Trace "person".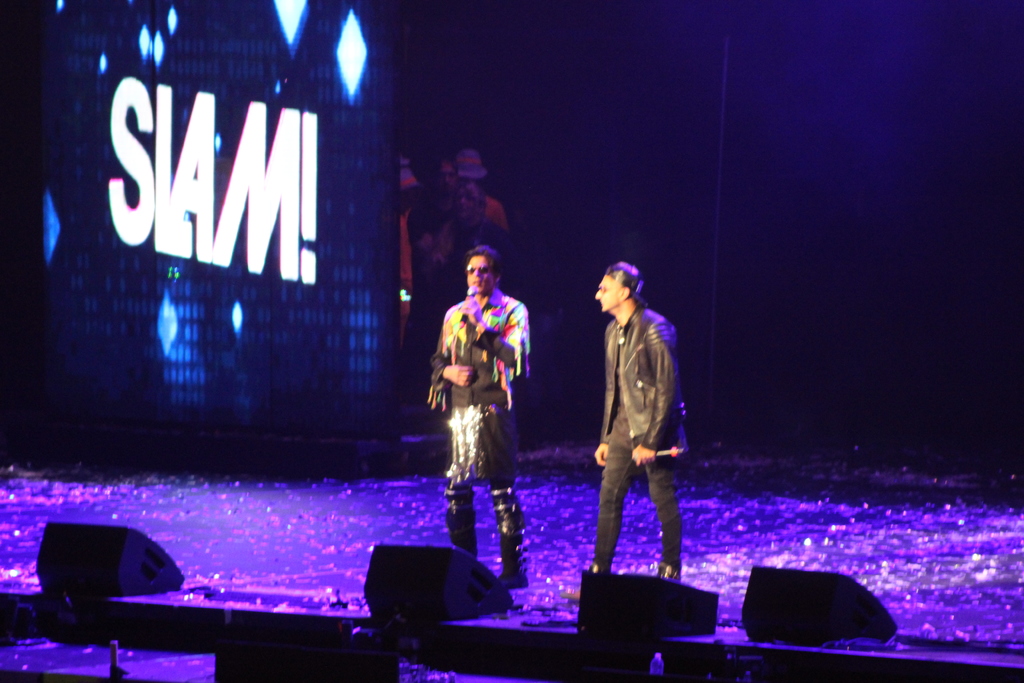
Traced to left=424, top=242, right=530, bottom=588.
